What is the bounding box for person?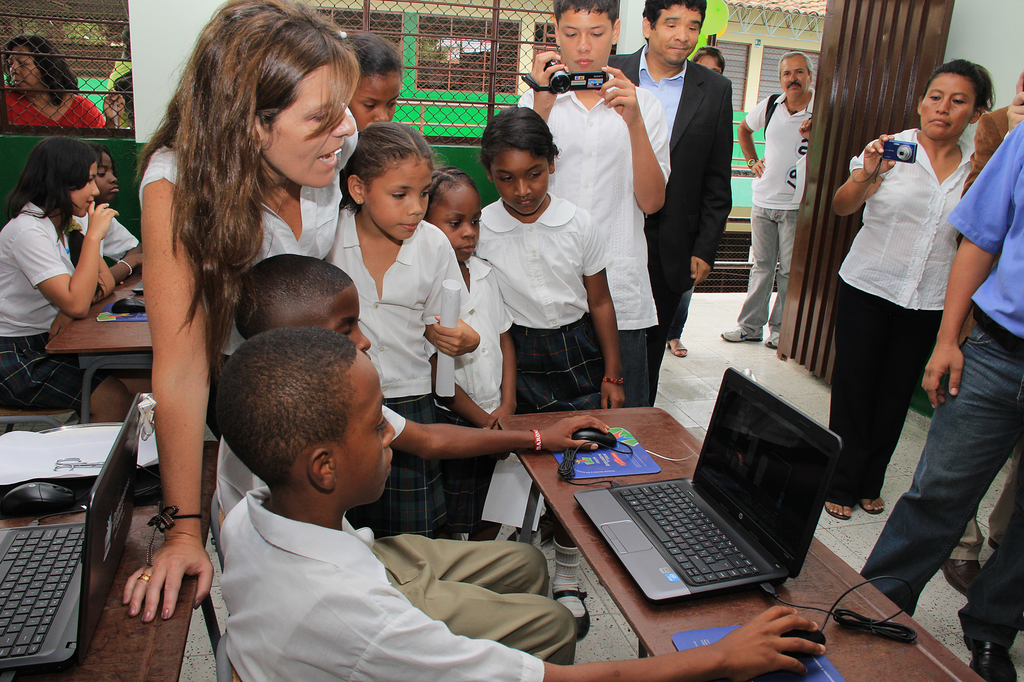
(209, 305, 821, 681).
